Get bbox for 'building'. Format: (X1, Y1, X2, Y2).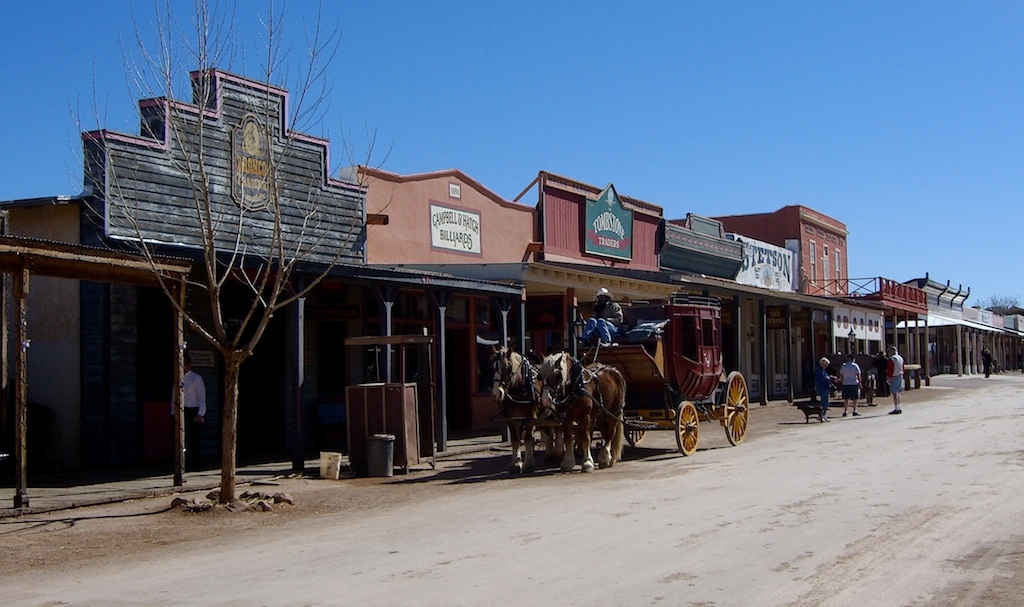
(0, 160, 1023, 489).
